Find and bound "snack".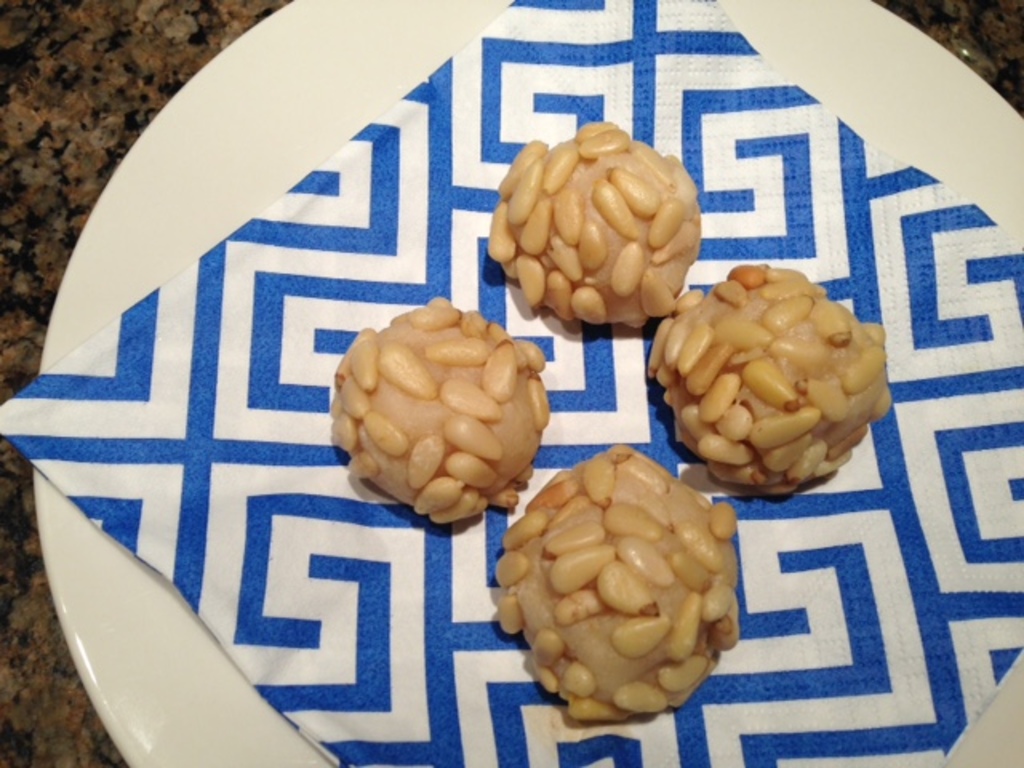
Bound: l=315, t=291, r=552, b=517.
